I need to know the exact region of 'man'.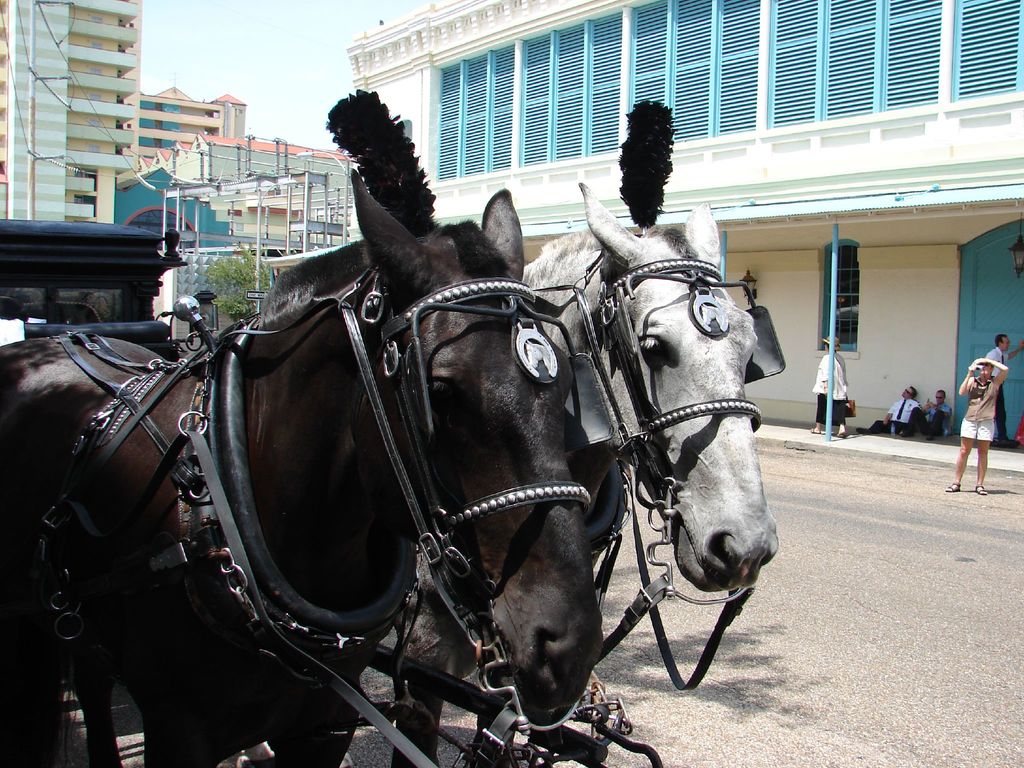
Region: bbox=(860, 387, 915, 438).
